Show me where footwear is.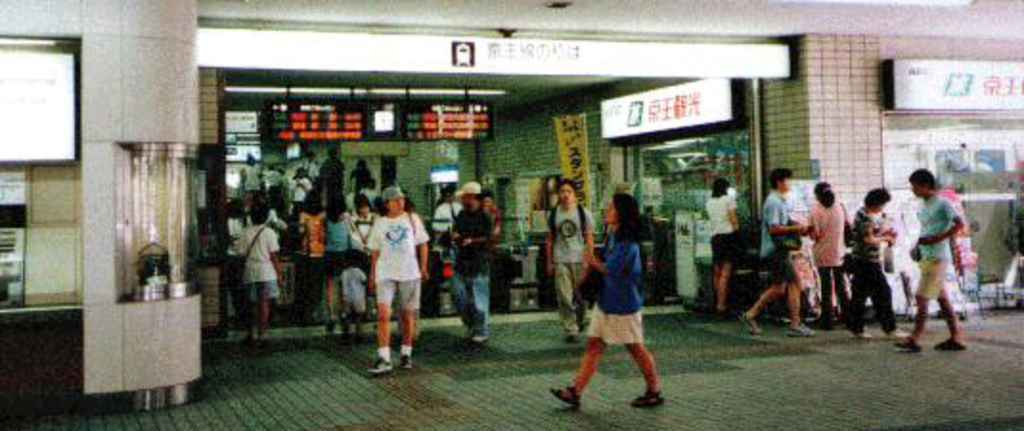
footwear is at 882:326:905:333.
